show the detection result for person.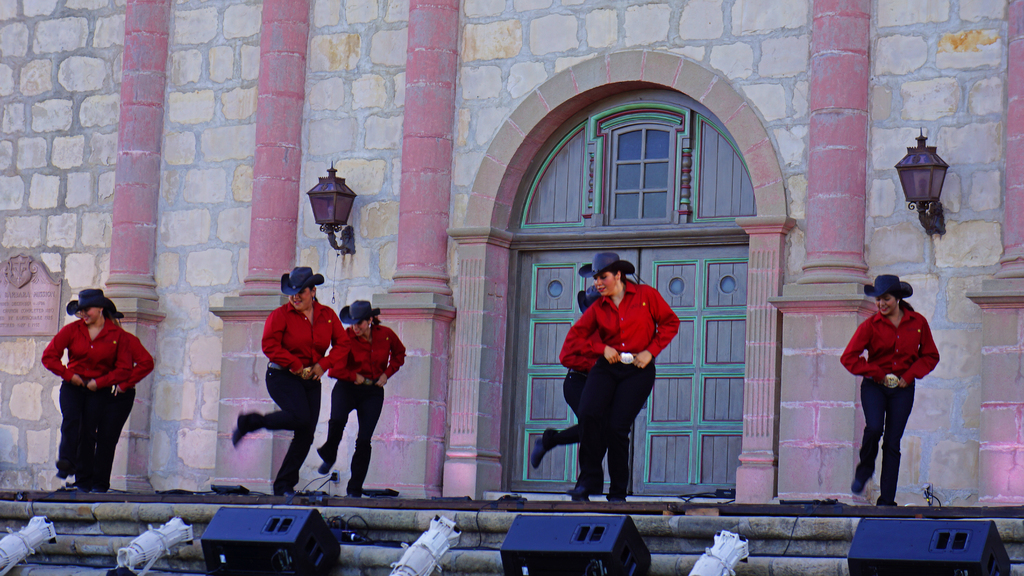
525/277/624/493.
